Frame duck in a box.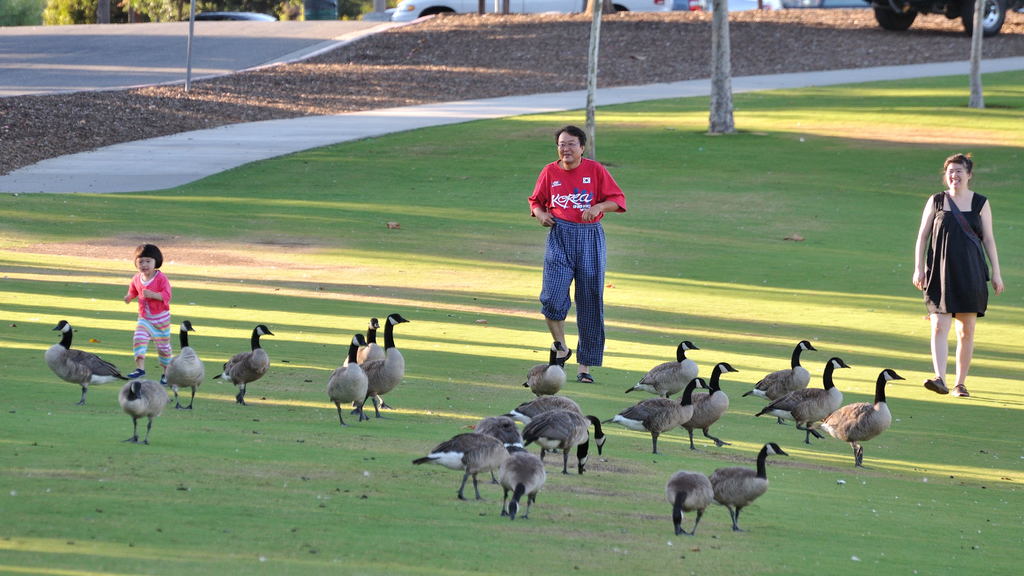
753:351:851:435.
